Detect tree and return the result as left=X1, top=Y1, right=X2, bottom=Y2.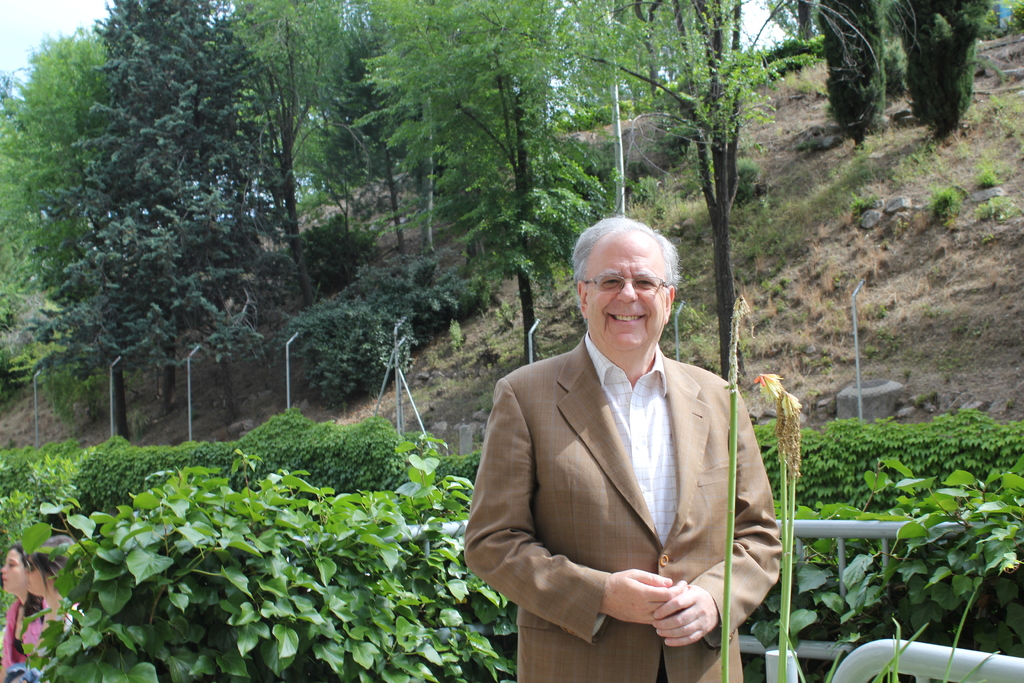
left=584, top=0, right=764, bottom=392.
